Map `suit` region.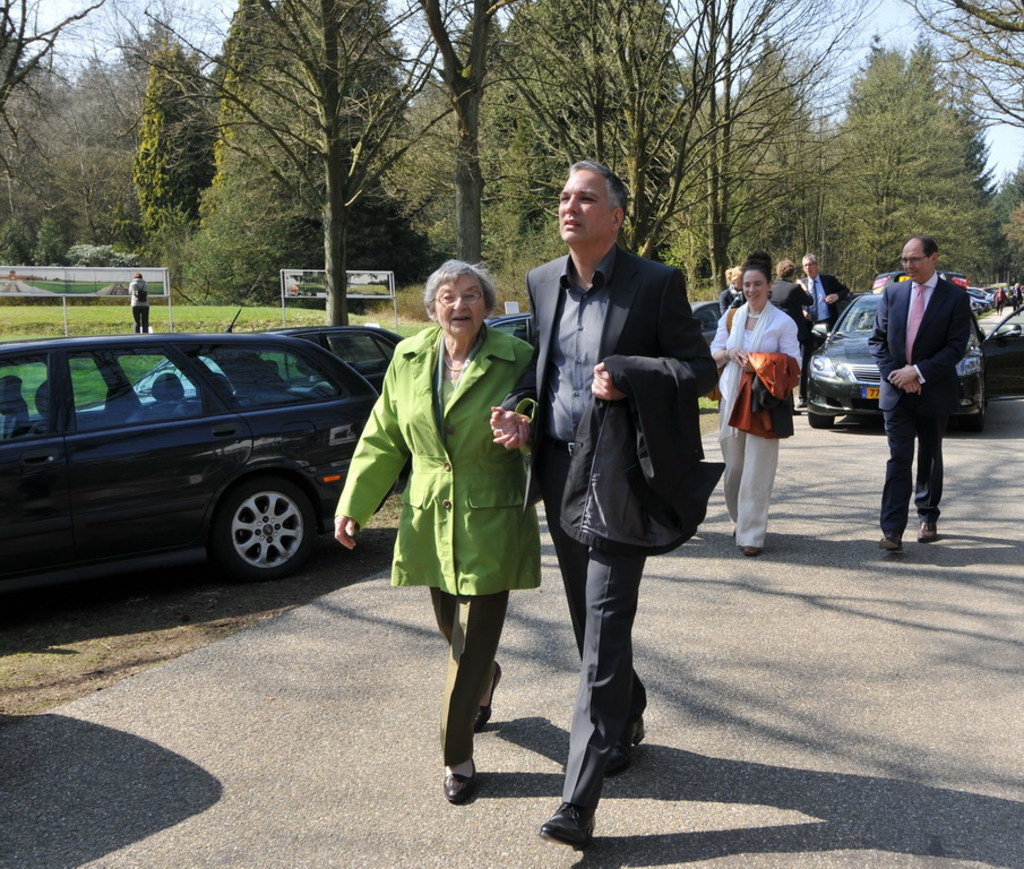
Mapped to pyautogui.locateOnScreen(335, 325, 536, 769).
